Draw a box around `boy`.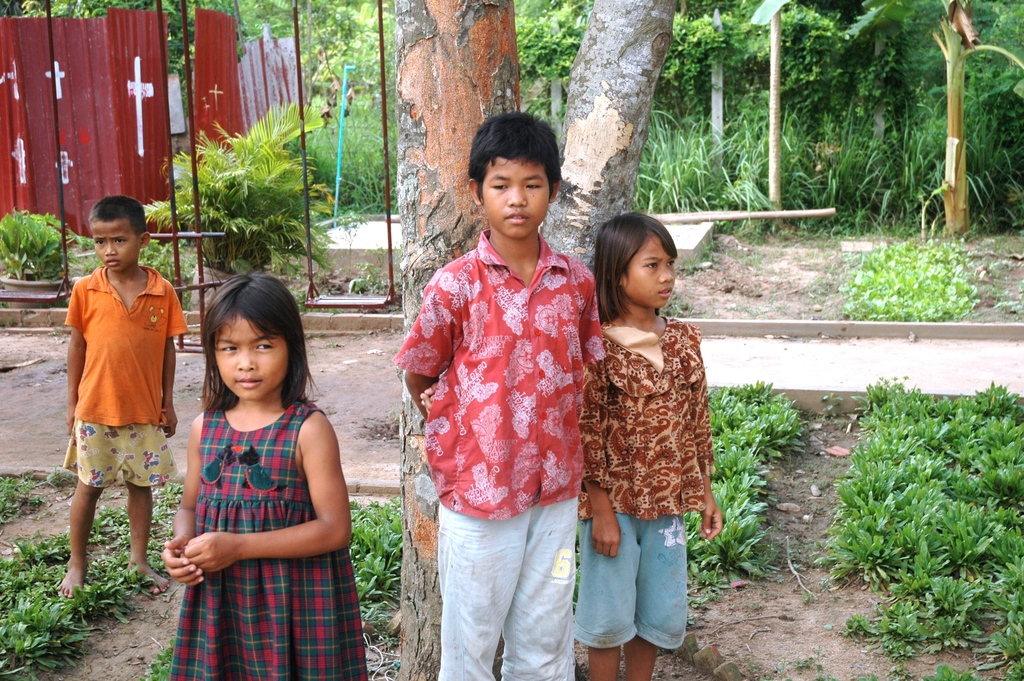
box(394, 111, 606, 680).
